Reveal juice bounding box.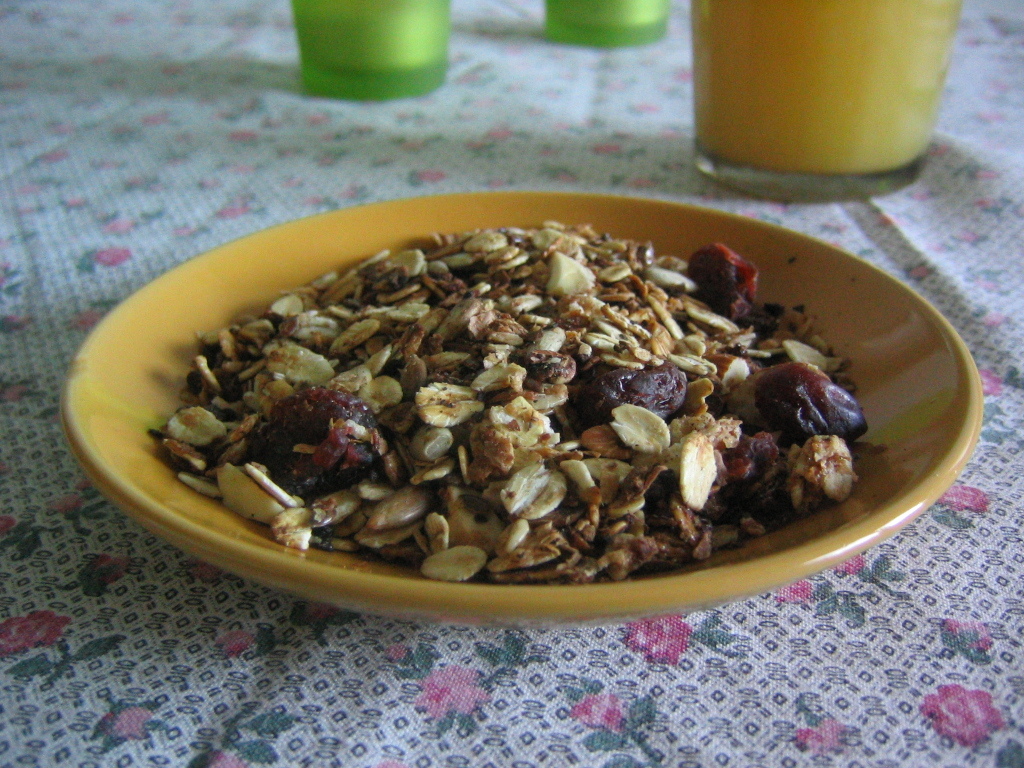
Revealed: [681,10,986,192].
